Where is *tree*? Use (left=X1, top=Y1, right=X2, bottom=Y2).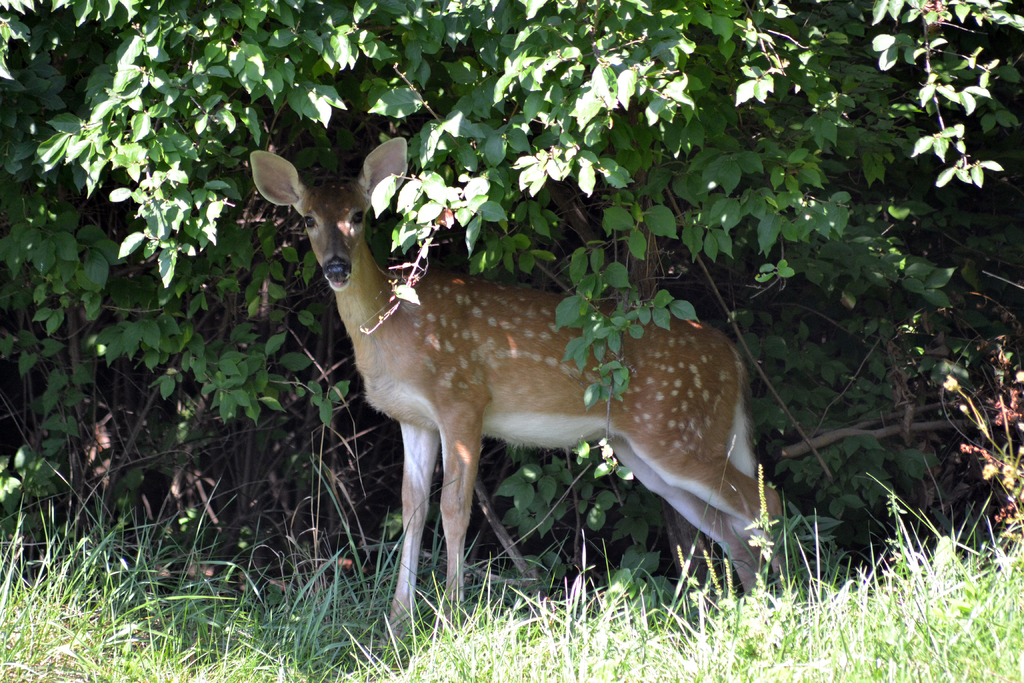
(left=0, top=0, right=1023, bottom=611).
